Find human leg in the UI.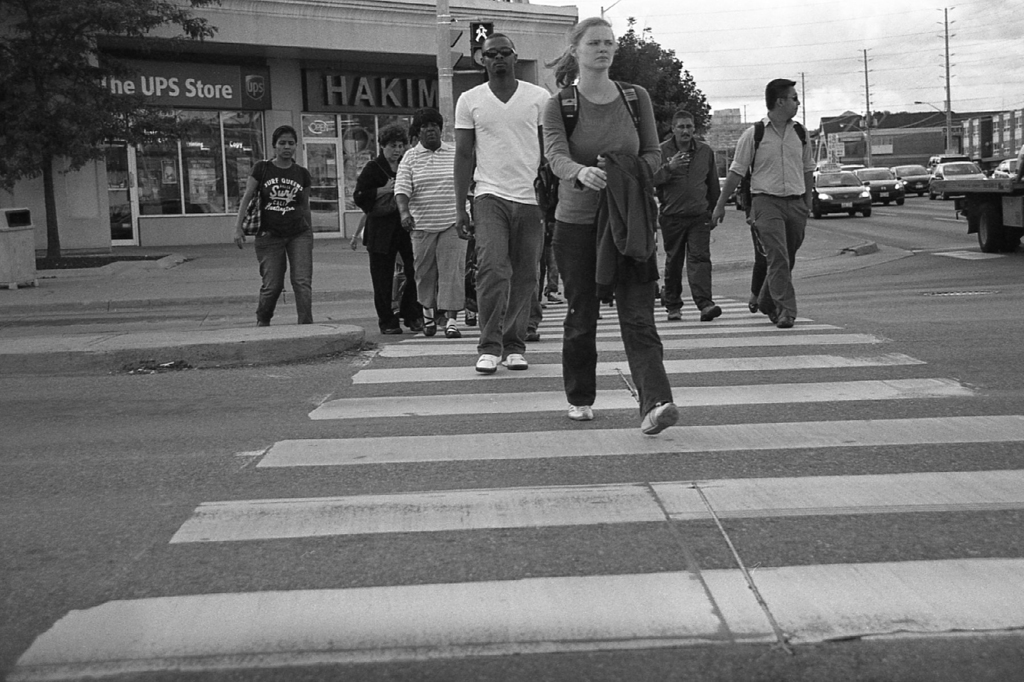
UI element at box=[506, 204, 545, 375].
